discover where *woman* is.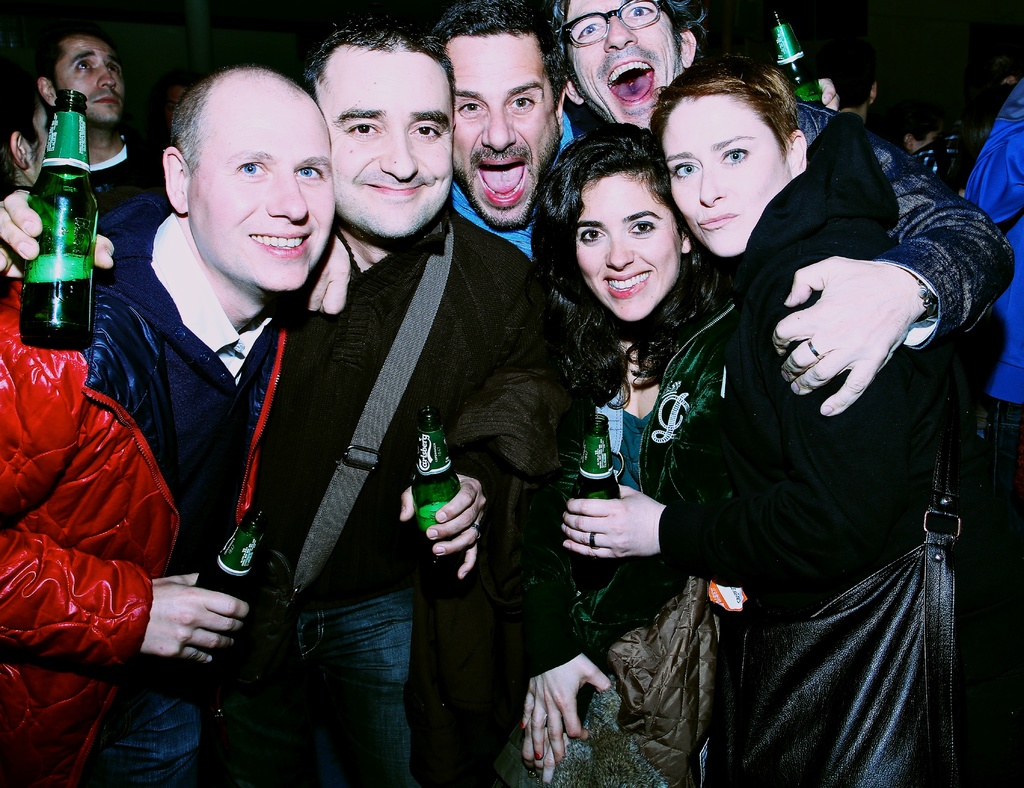
Discovered at detection(557, 47, 972, 787).
